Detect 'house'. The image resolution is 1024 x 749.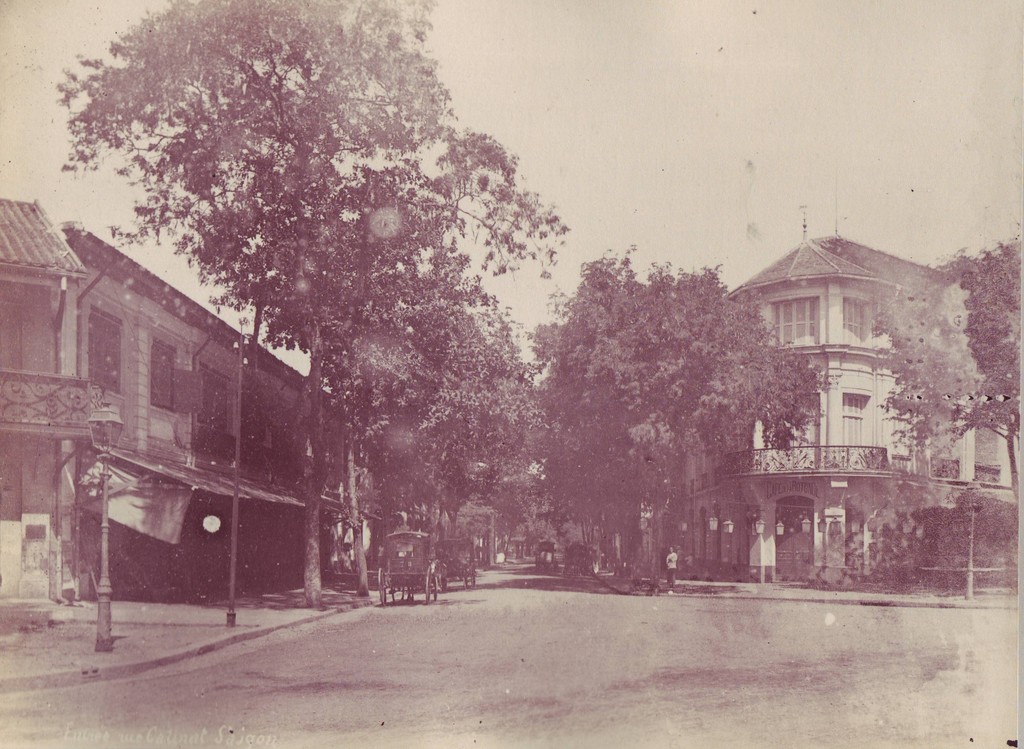
bbox=(64, 213, 383, 595).
